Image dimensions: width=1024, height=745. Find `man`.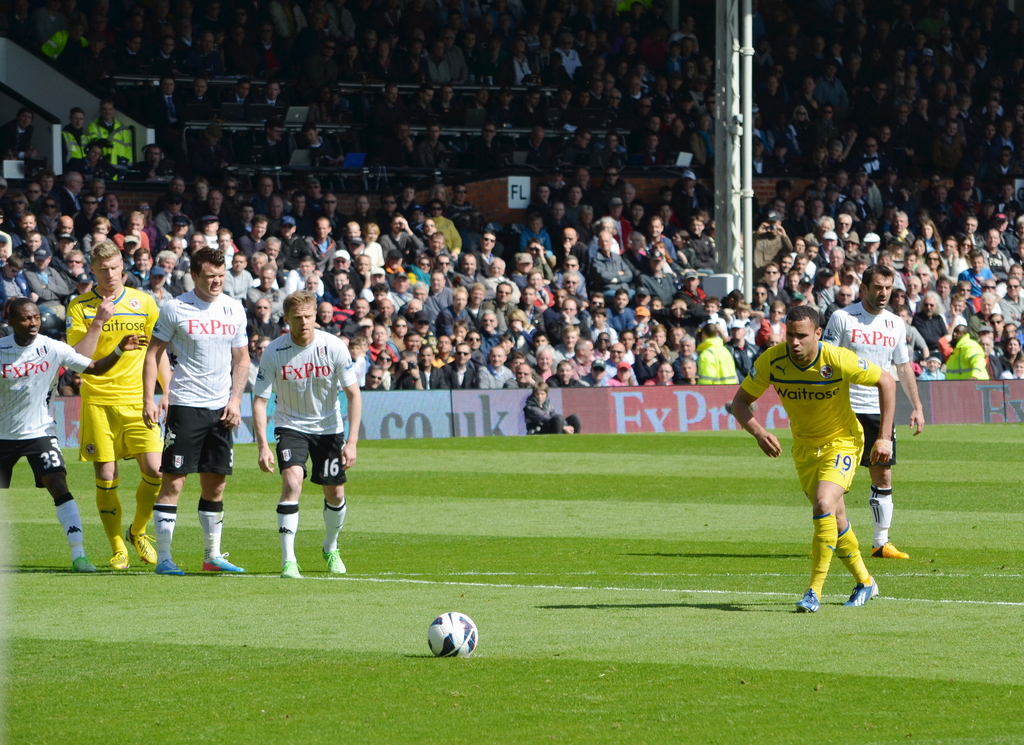
rect(484, 252, 524, 292).
